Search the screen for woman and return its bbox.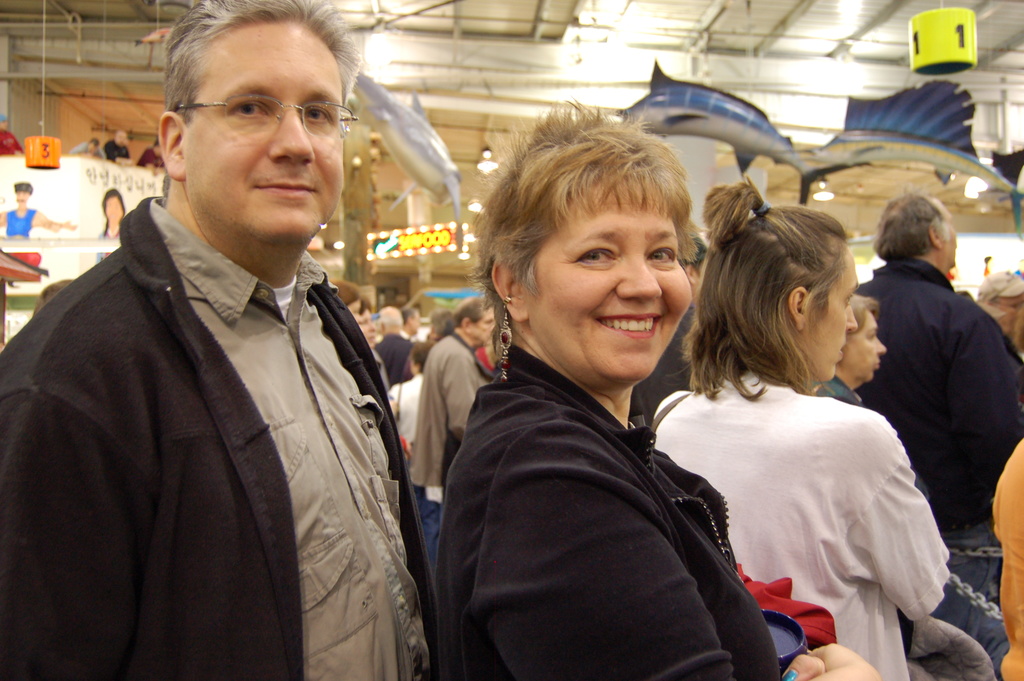
Found: locate(808, 290, 993, 680).
